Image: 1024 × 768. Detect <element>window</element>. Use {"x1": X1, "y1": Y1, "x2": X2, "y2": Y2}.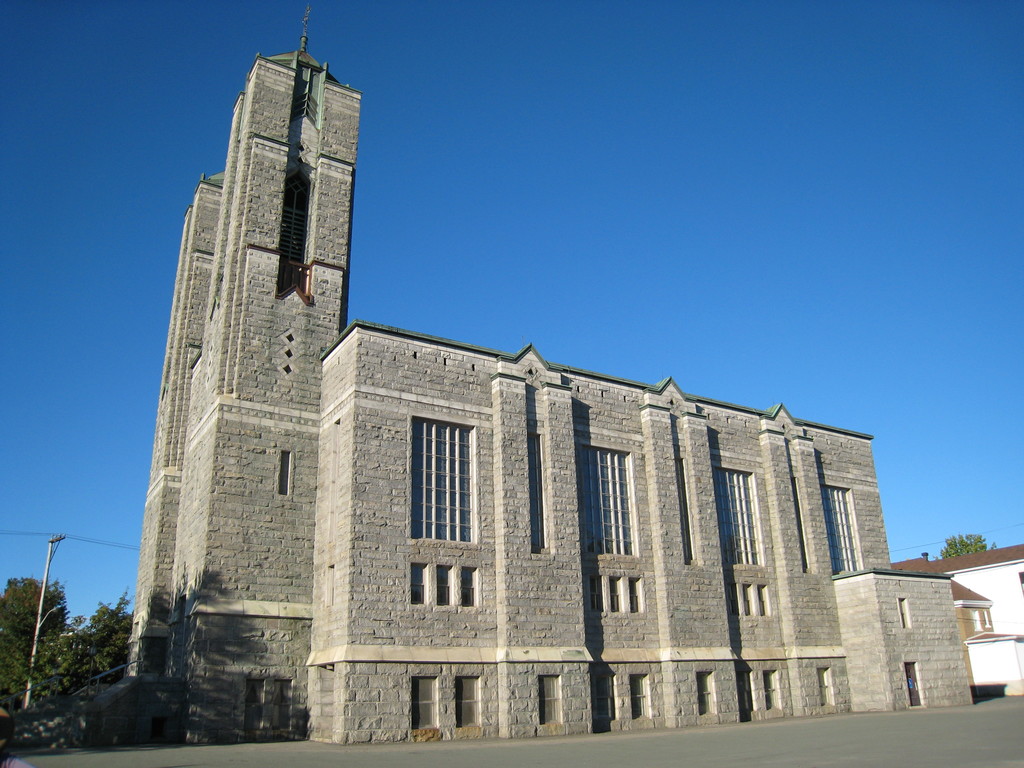
{"x1": 763, "y1": 671, "x2": 780, "y2": 706}.
